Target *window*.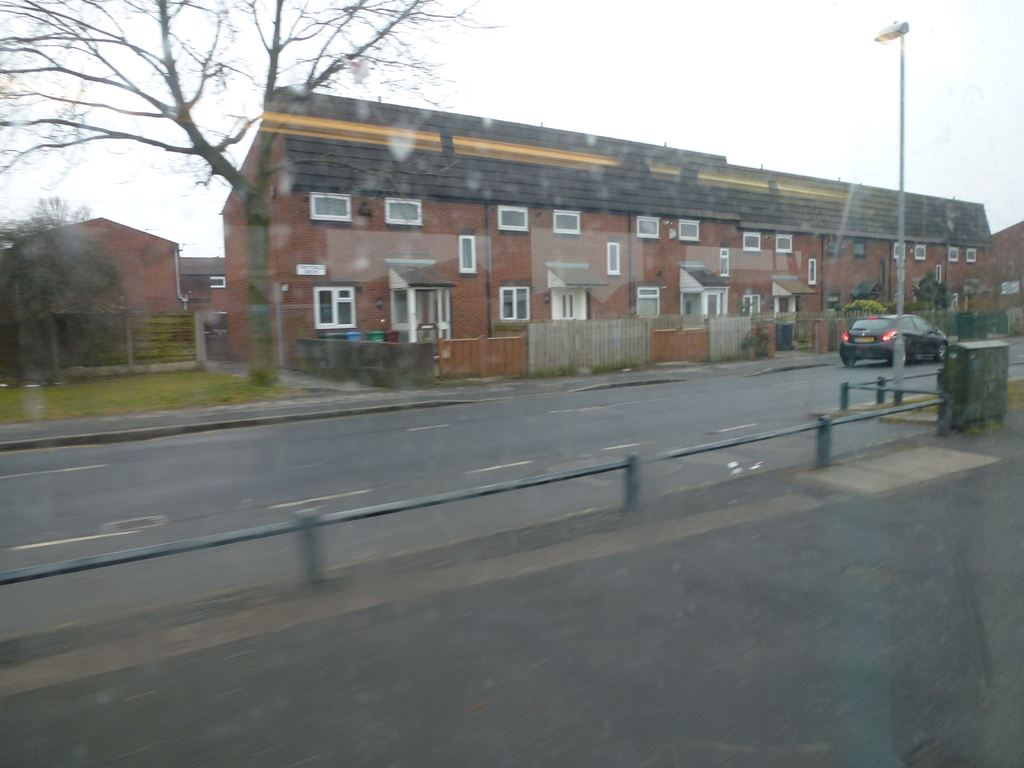
Target region: crop(308, 192, 353, 225).
